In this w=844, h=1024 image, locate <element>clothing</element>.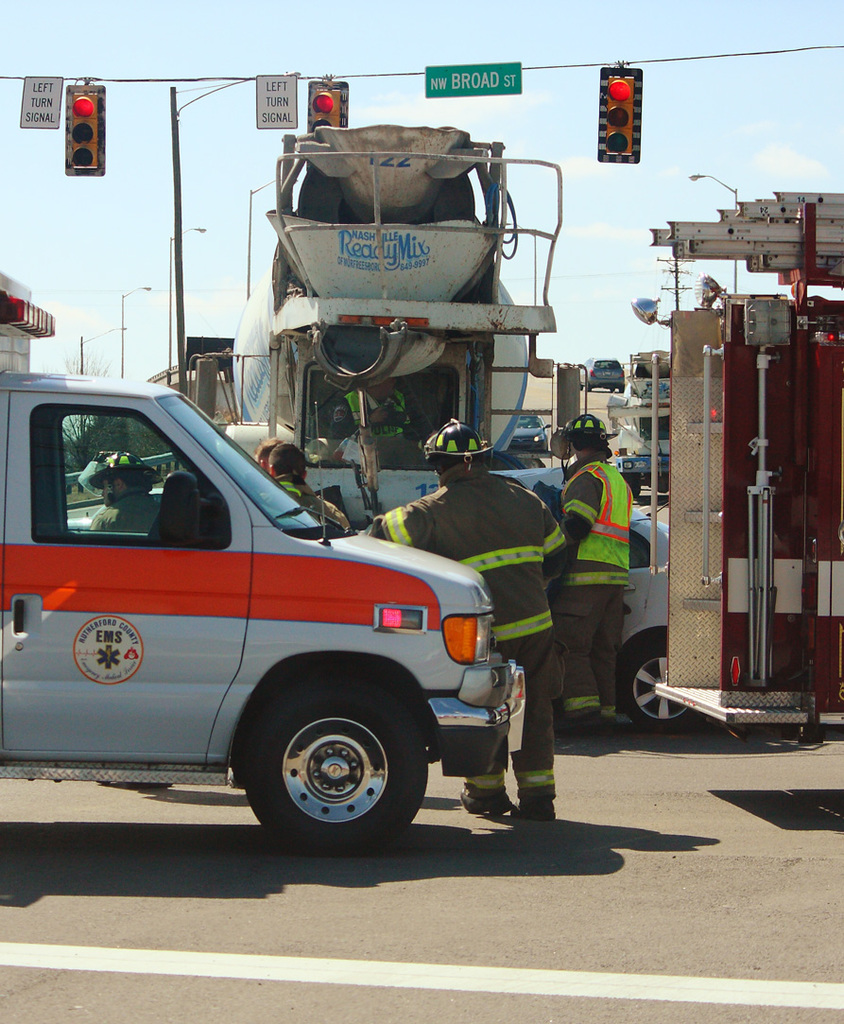
Bounding box: [469,651,564,802].
